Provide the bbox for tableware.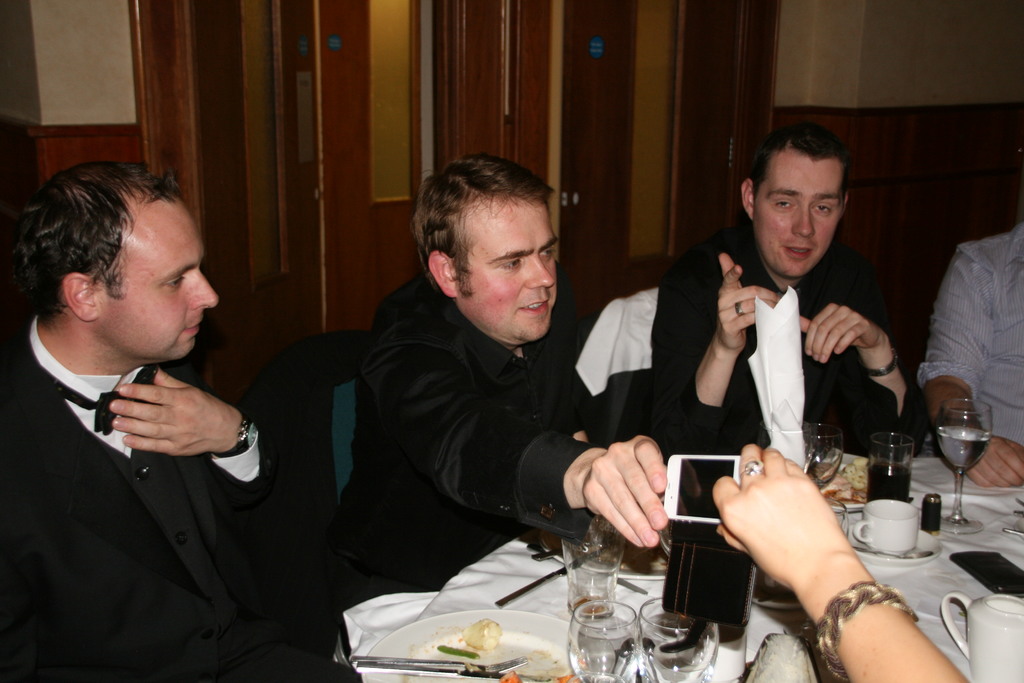
<bbox>565, 520, 621, 620</bbox>.
